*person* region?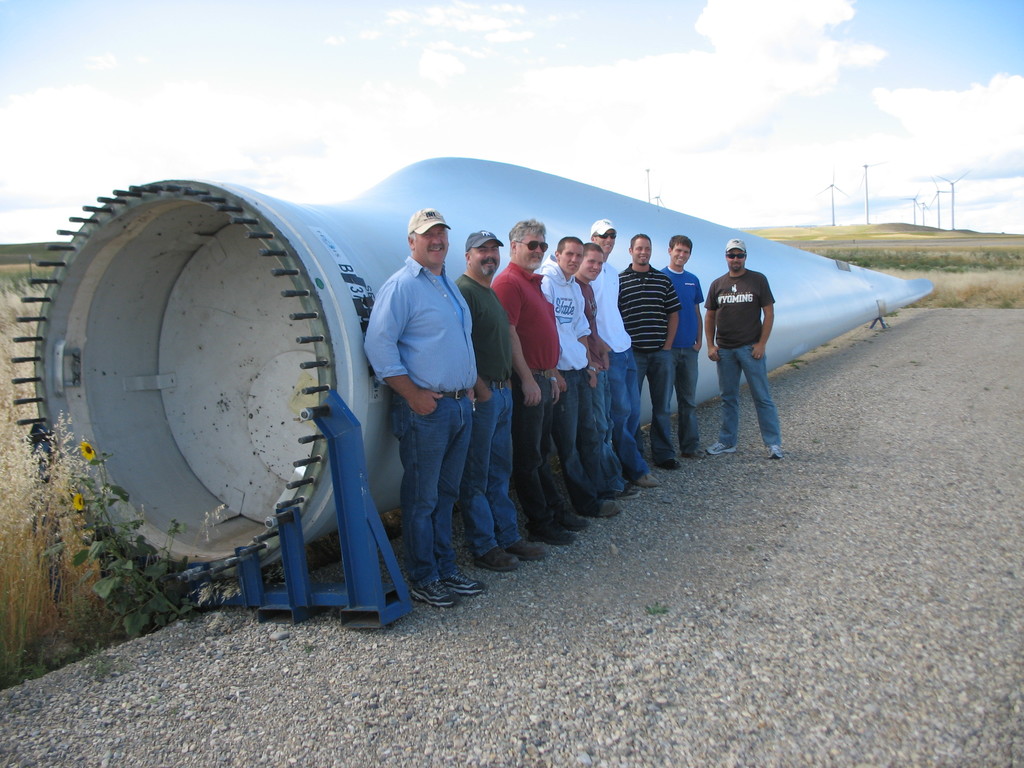
crop(717, 228, 801, 468)
